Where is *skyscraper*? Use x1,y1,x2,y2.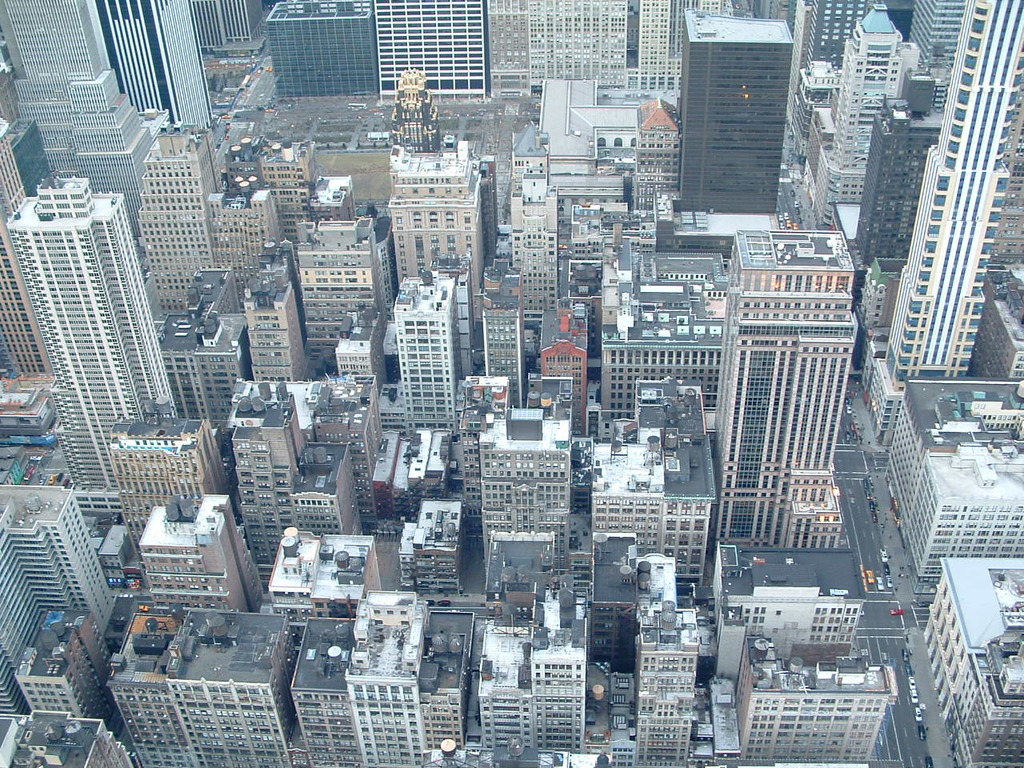
594,382,701,578.
